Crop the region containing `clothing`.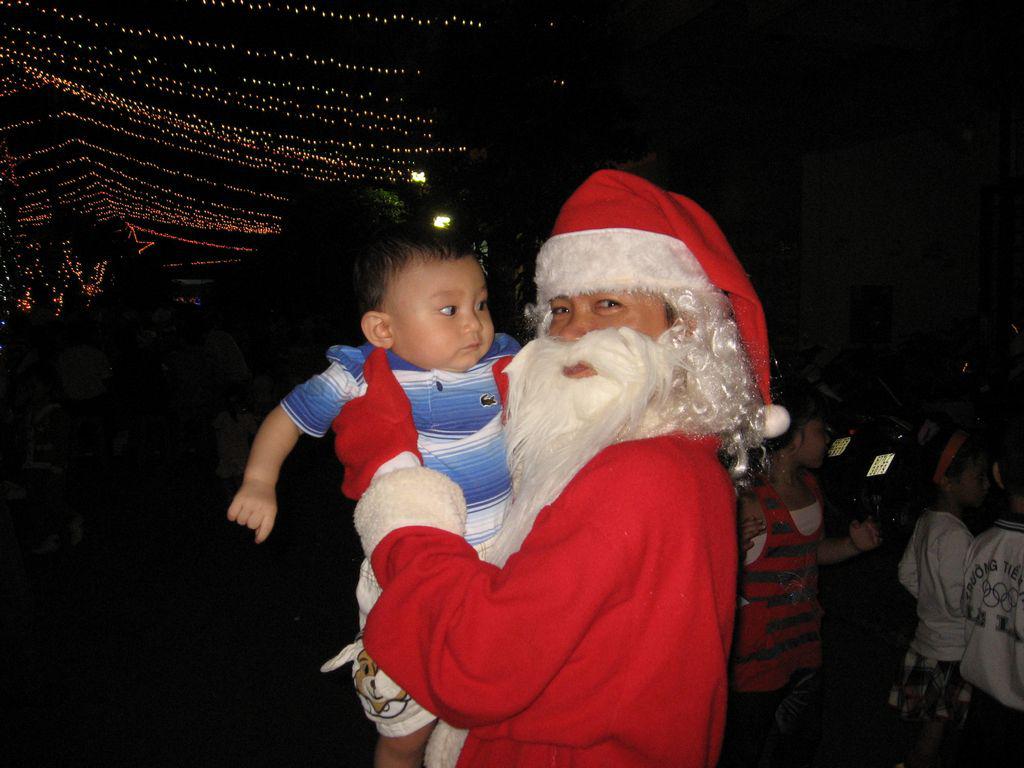
Crop region: crop(904, 507, 972, 660).
